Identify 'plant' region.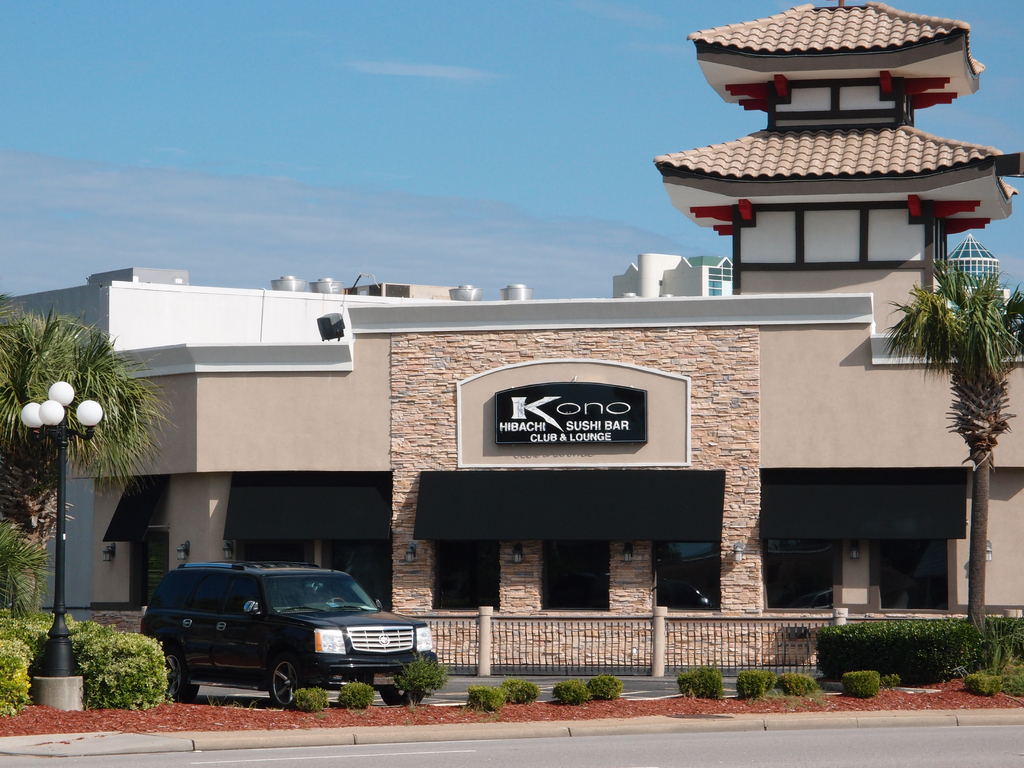
Region: 391:651:449:703.
